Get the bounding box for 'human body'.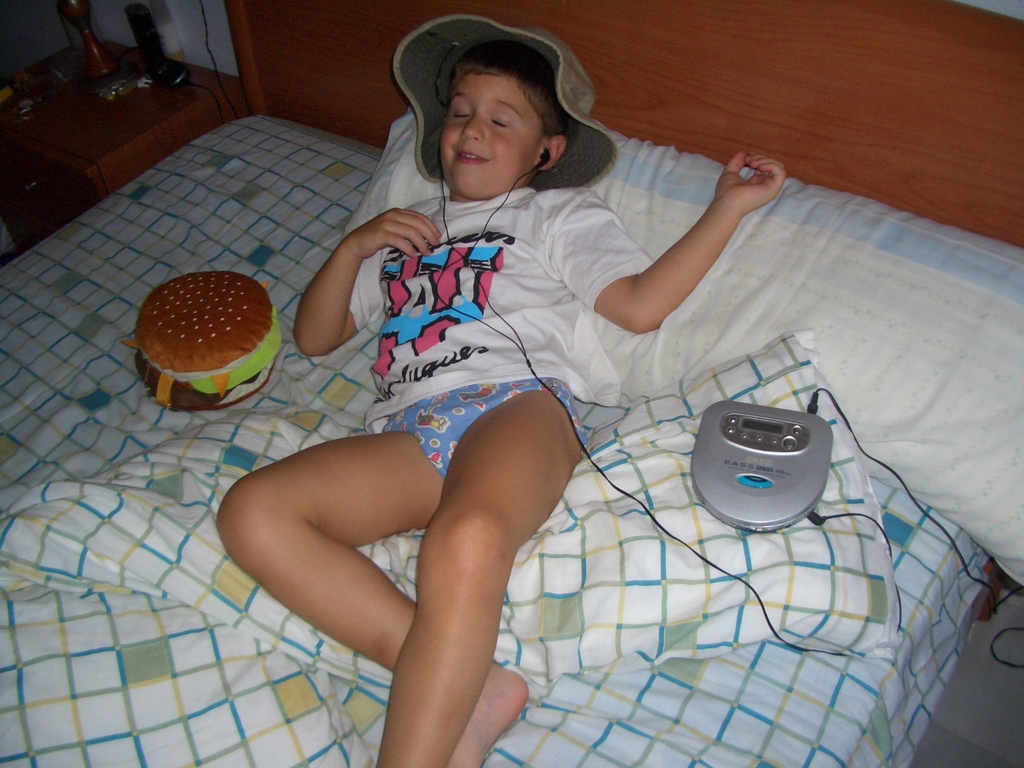
locate(215, 12, 786, 767).
